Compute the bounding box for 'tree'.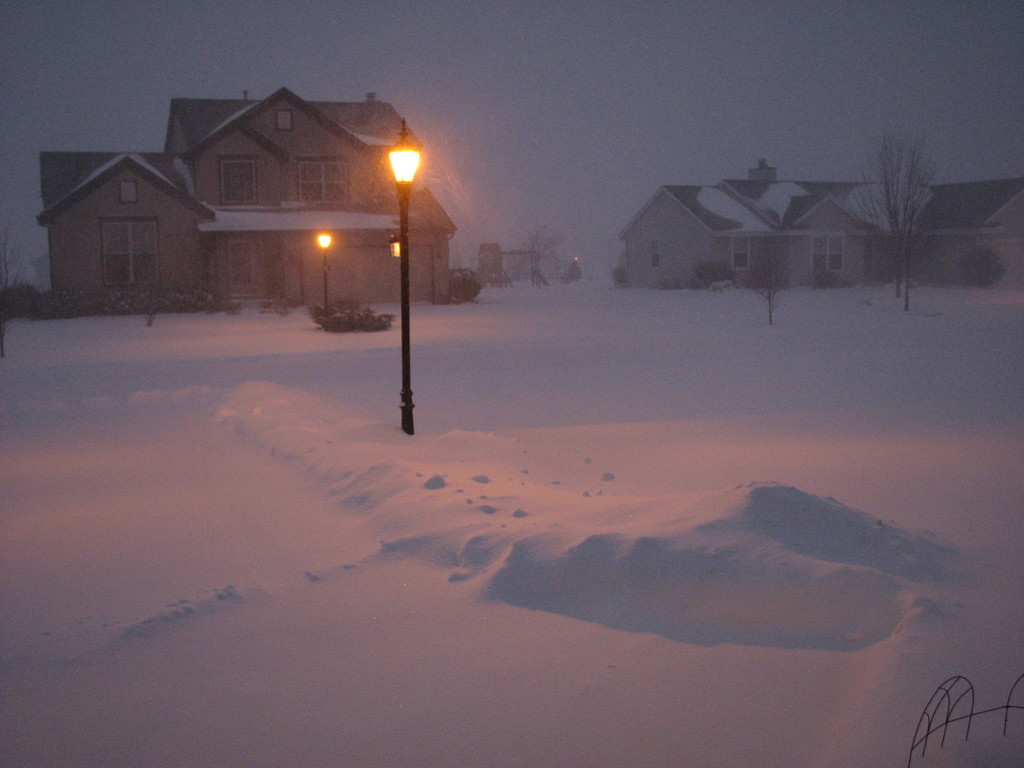
crop(847, 104, 965, 302).
